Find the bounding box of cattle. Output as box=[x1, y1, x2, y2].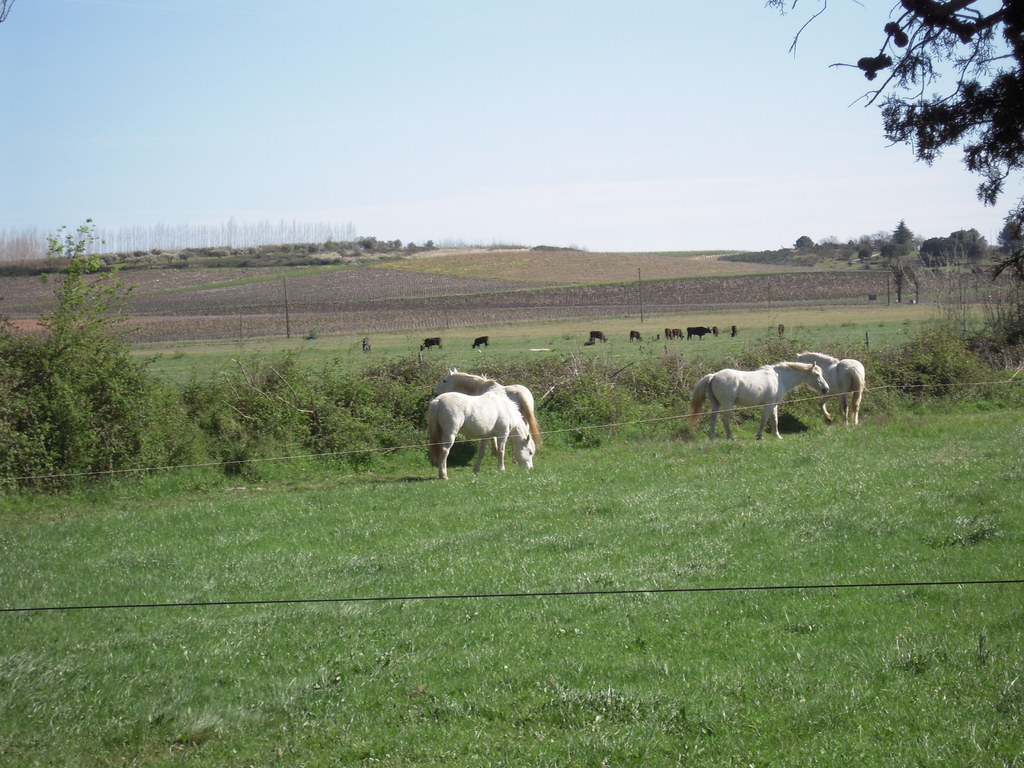
box=[589, 331, 606, 341].
